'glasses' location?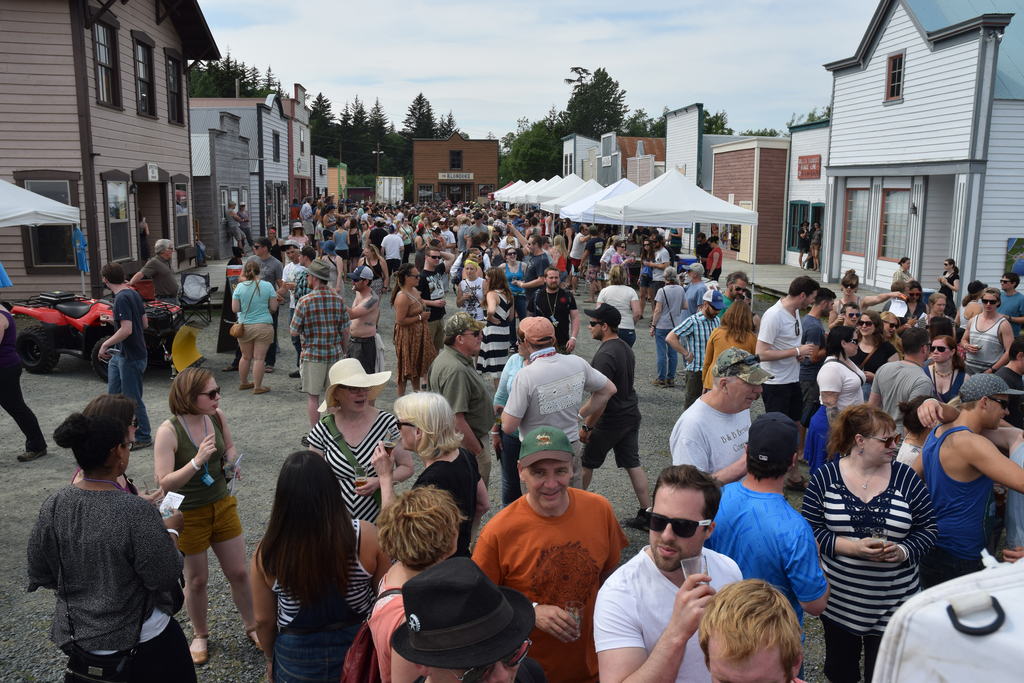
bbox=(408, 273, 424, 283)
